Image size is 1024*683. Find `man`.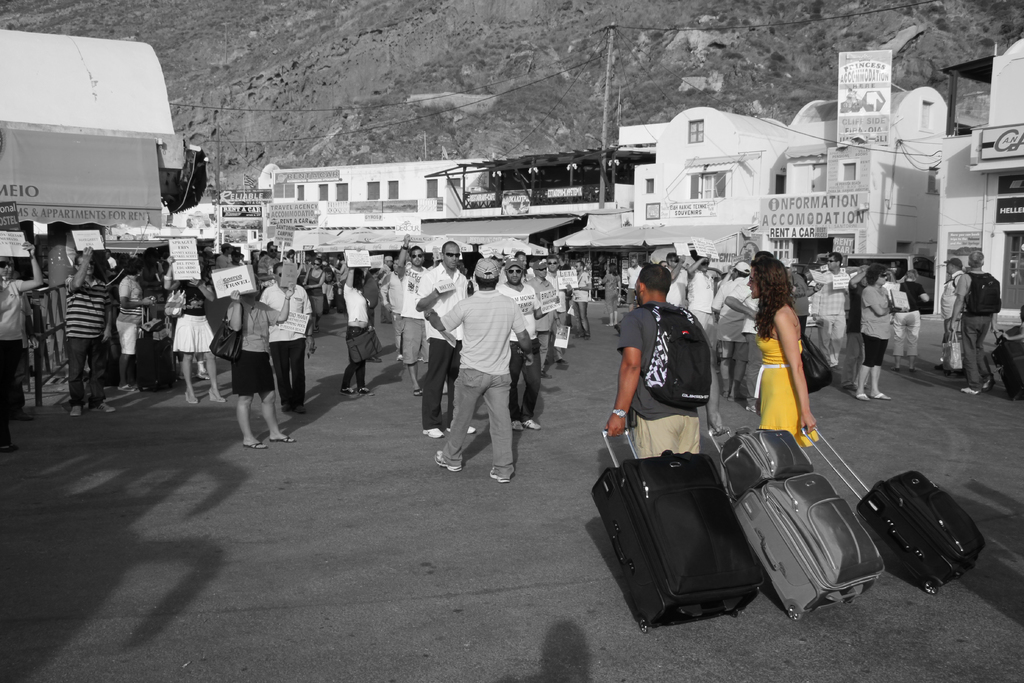
(left=937, top=255, right=967, bottom=338).
